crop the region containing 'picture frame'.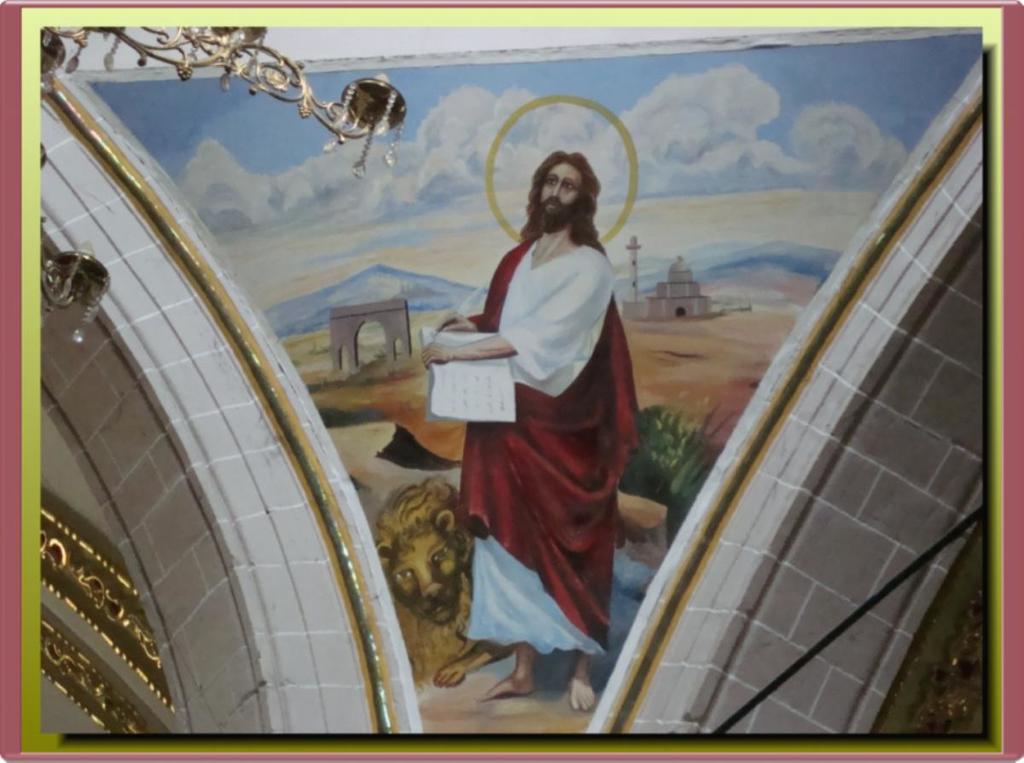
Crop region: select_region(0, 0, 1023, 762).
